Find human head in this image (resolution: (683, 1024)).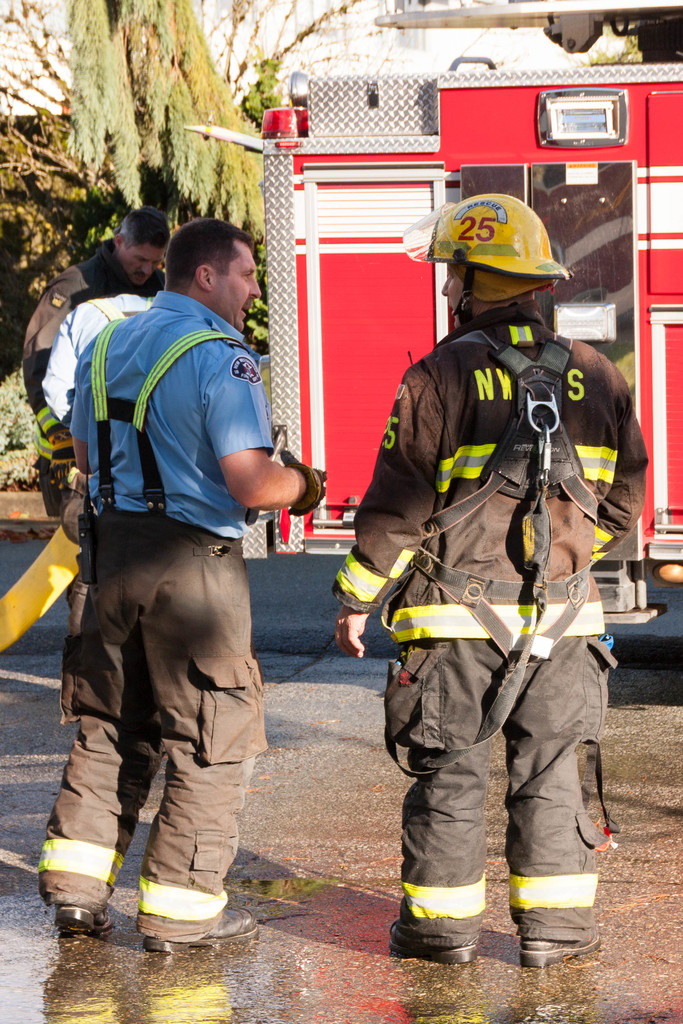
[left=156, top=210, right=260, bottom=301].
